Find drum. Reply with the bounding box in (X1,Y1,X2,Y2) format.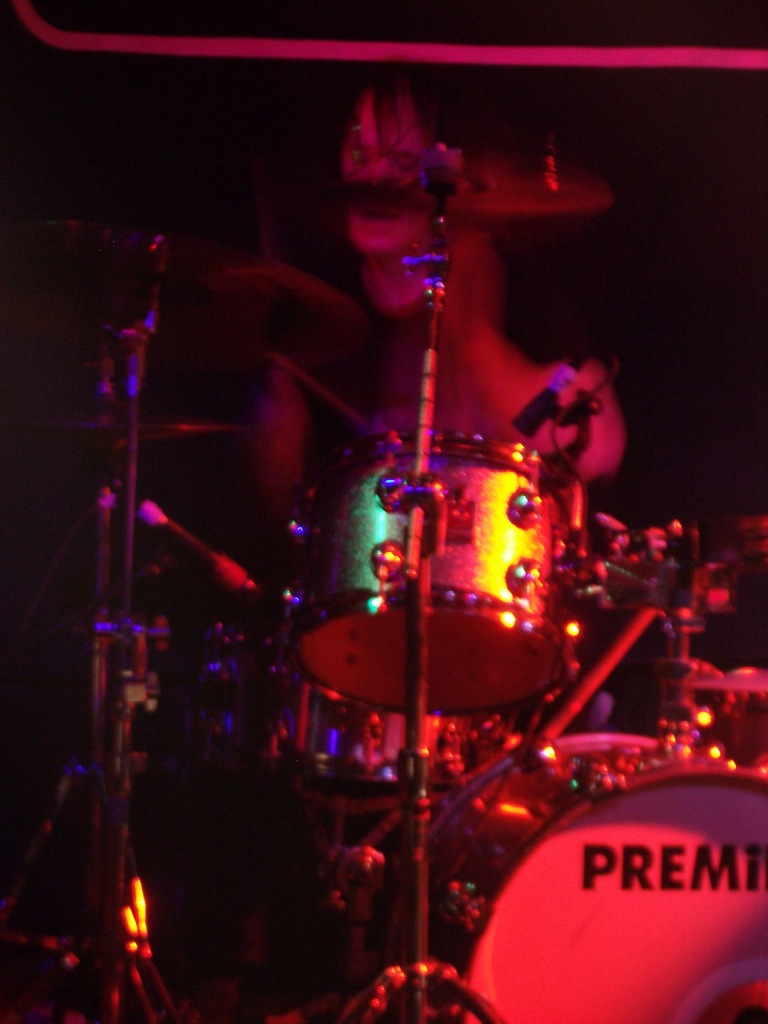
(692,666,767,764).
